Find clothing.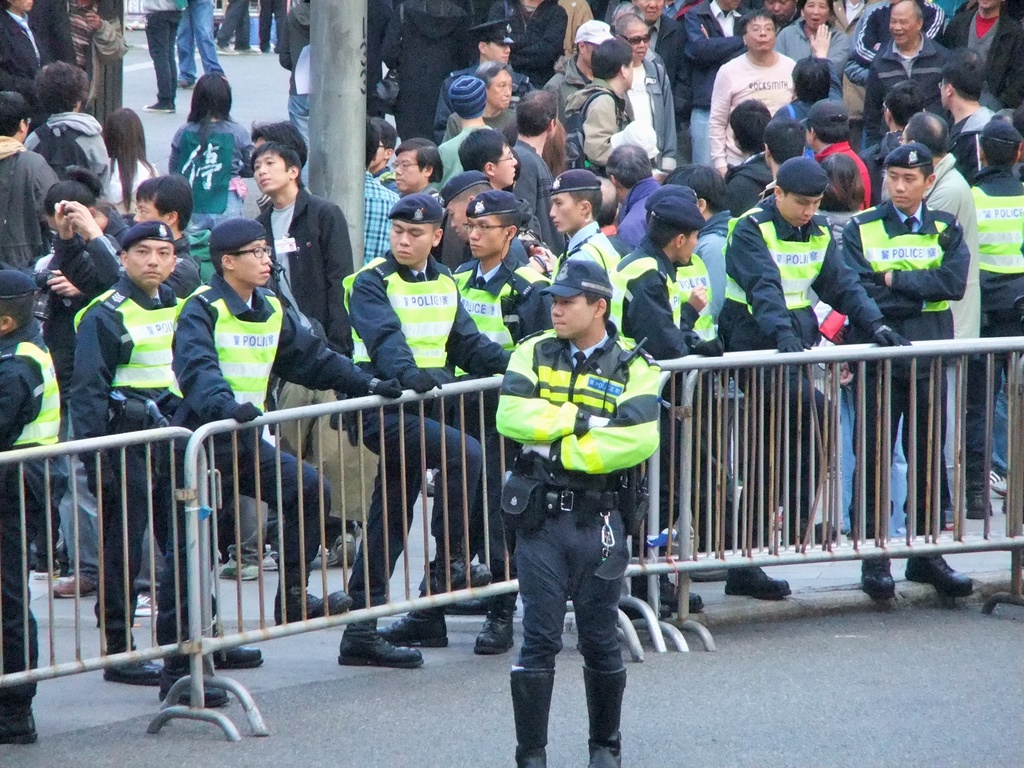
[145, 0, 185, 109].
